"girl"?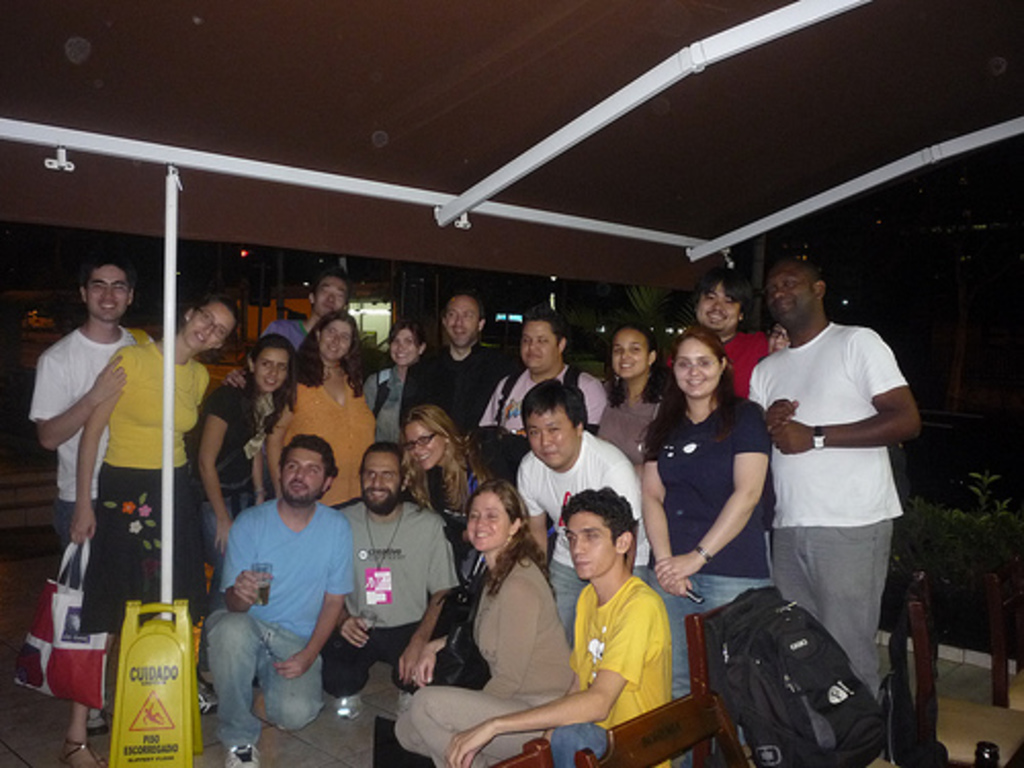
box(592, 322, 666, 475)
